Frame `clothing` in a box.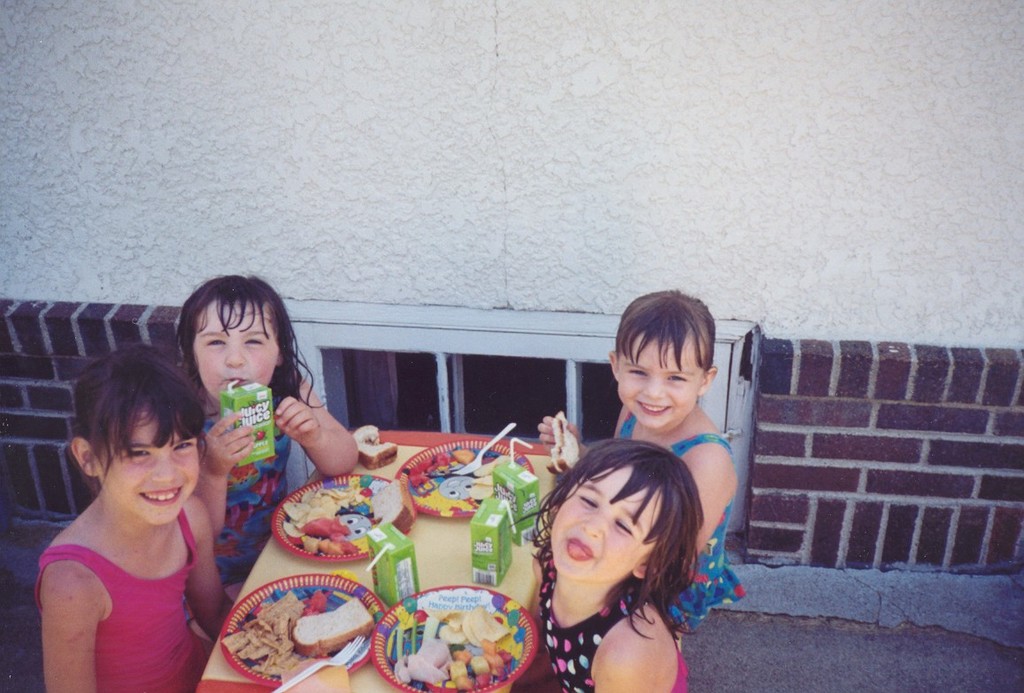
(x1=616, y1=412, x2=738, y2=635).
